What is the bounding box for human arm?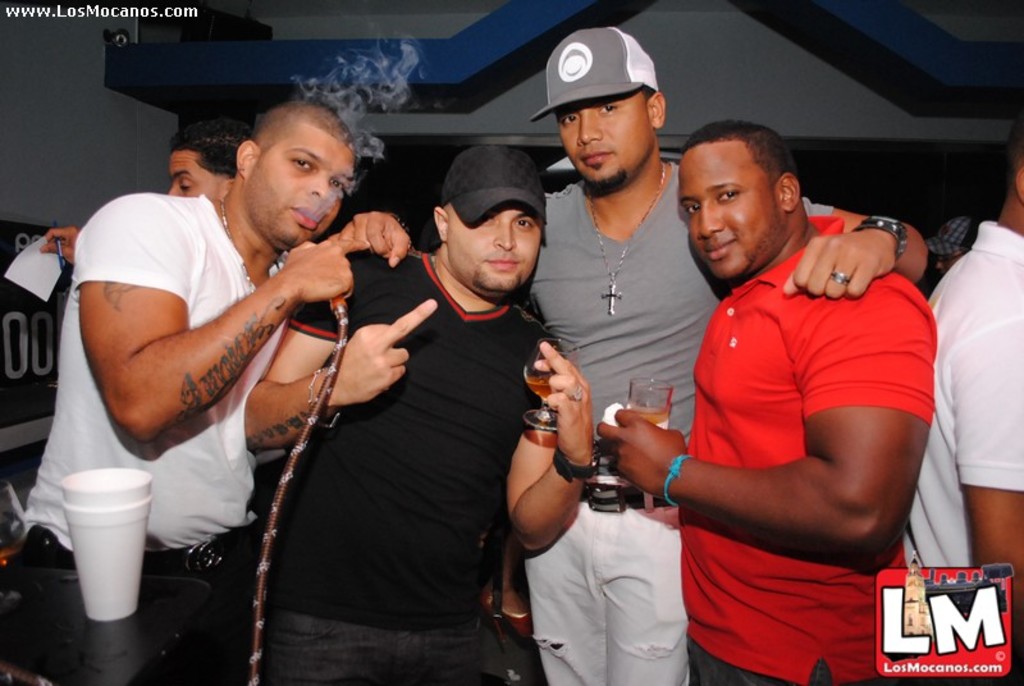
776 189 920 297.
